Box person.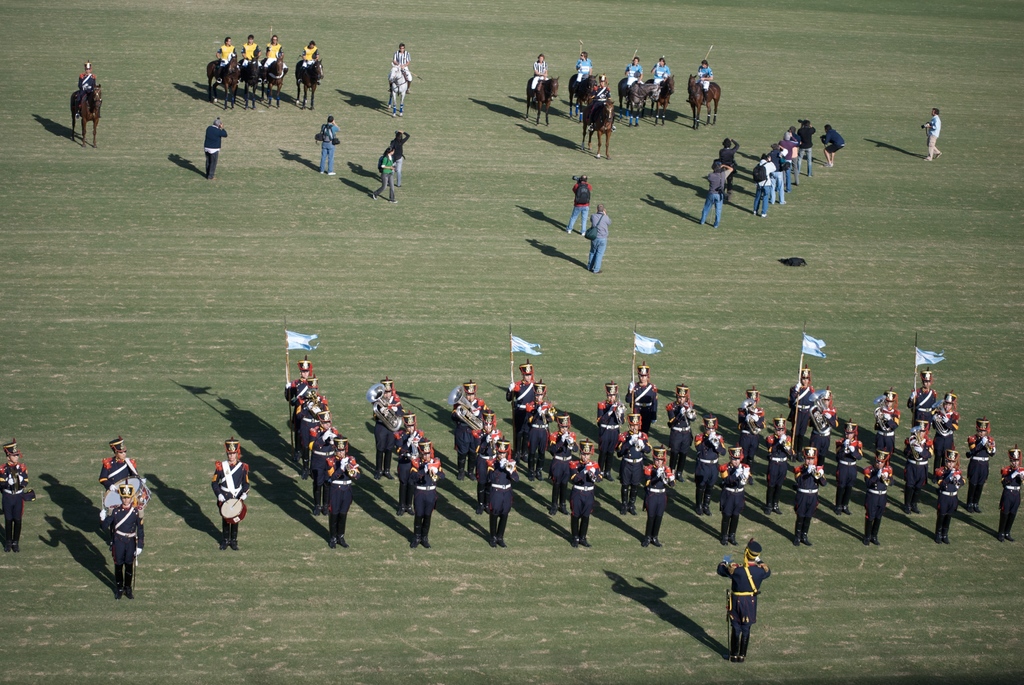
x1=587, y1=68, x2=620, y2=122.
